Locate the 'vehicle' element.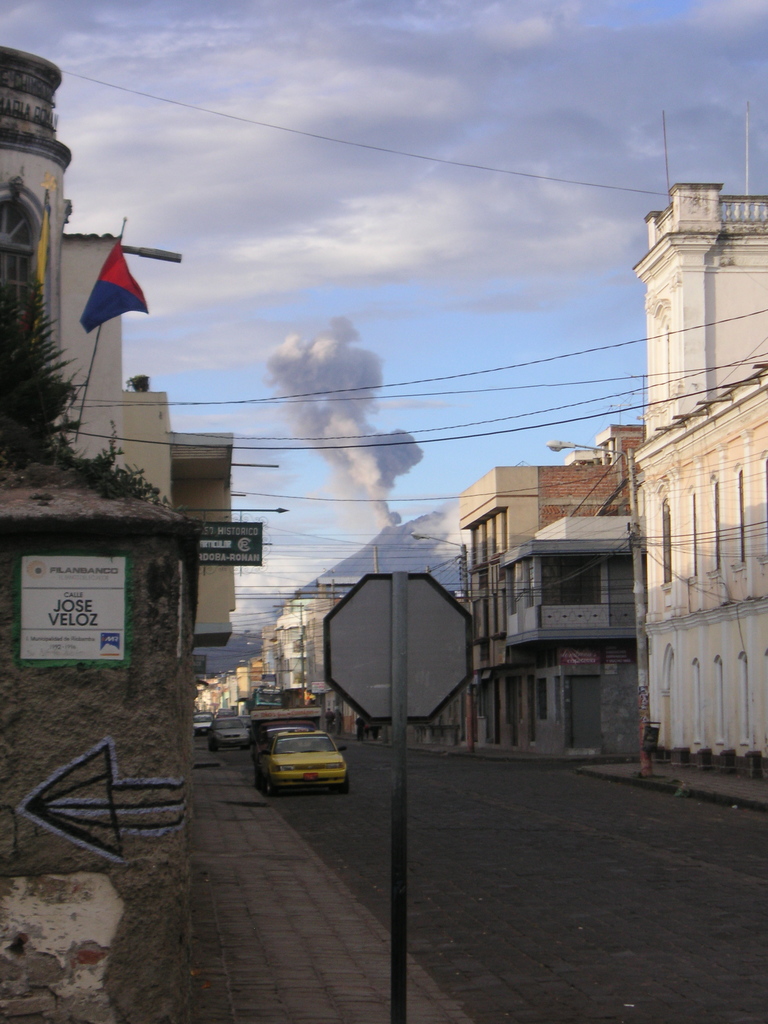
Element bbox: 250, 721, 353, 793.
